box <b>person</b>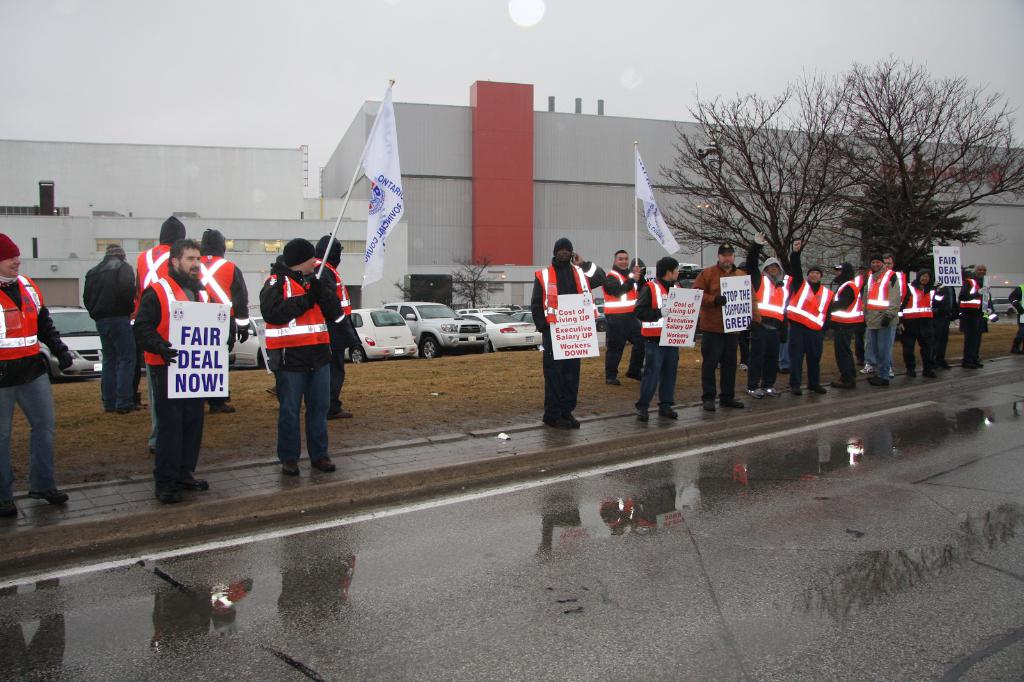
{"left": 140, "top": 239, "right": 216, "bottom": 502}
